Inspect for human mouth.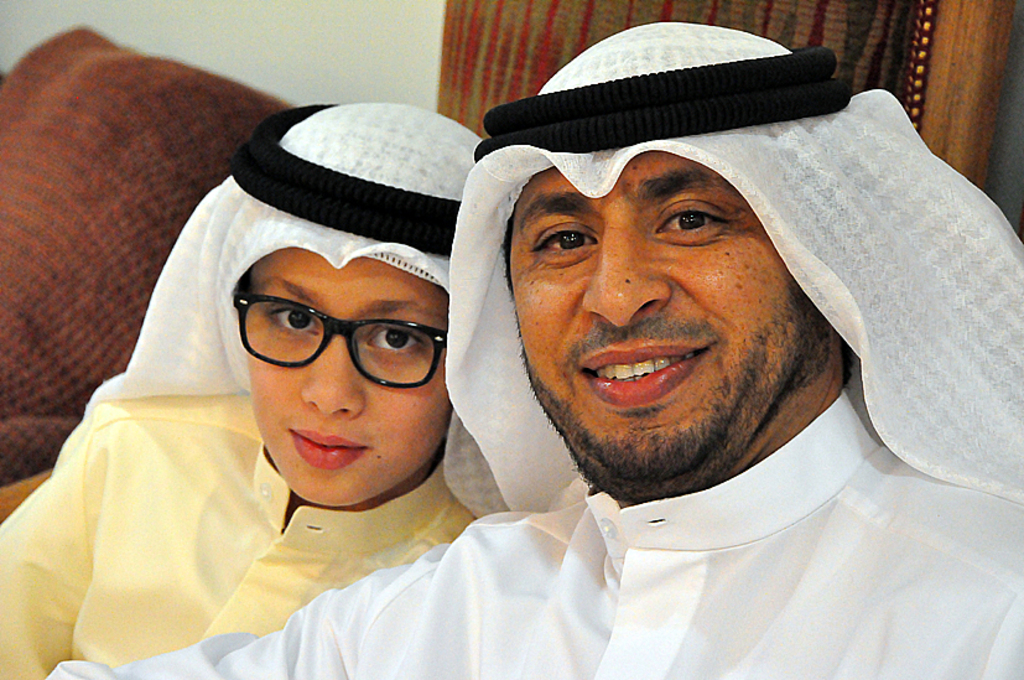
Inspection: Rect(287, 424, 374, 471).
